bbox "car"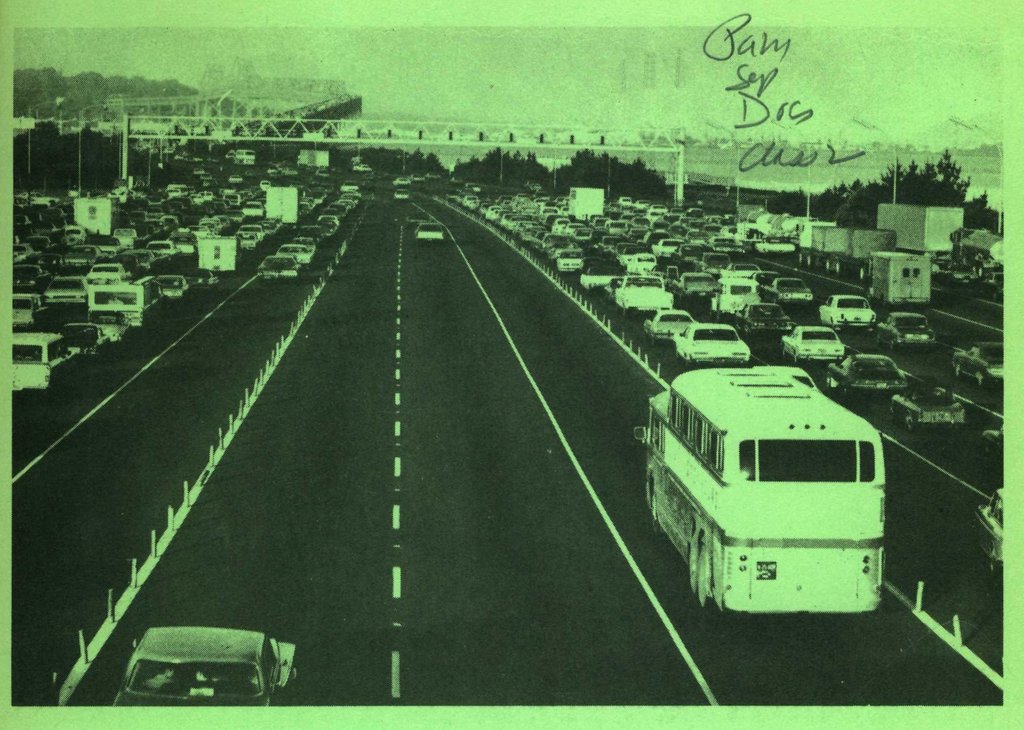
(600, 271, 673, 317)
